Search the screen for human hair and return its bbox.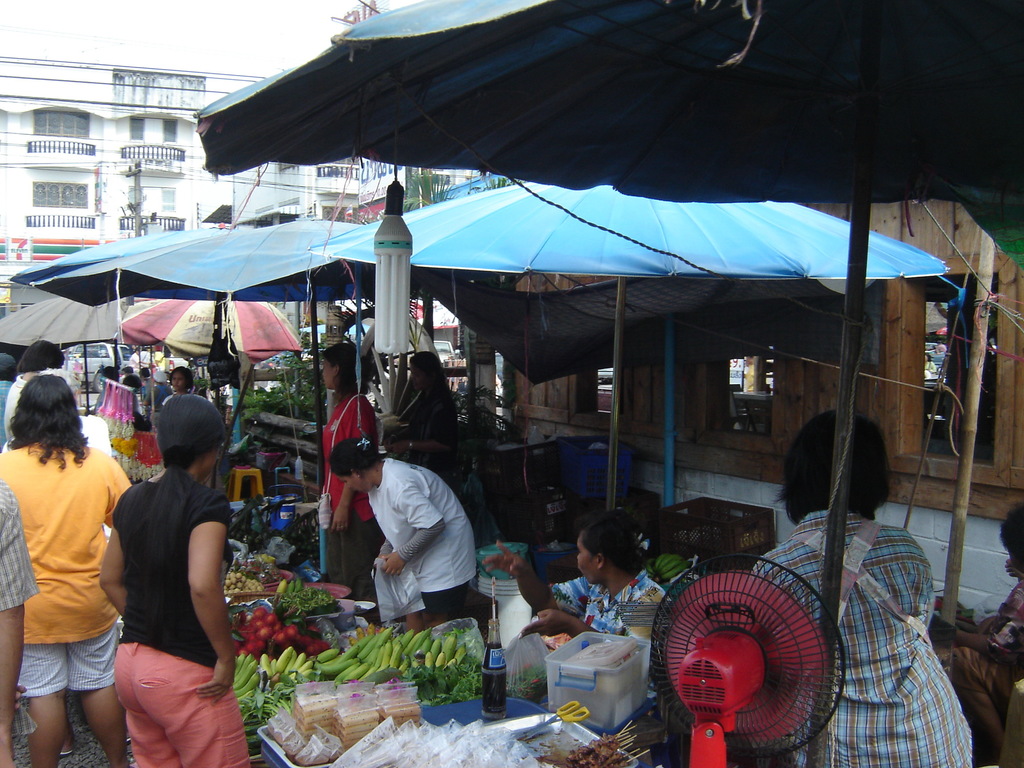
Found: x1=100 y1=367 x2=118 y2=383.
